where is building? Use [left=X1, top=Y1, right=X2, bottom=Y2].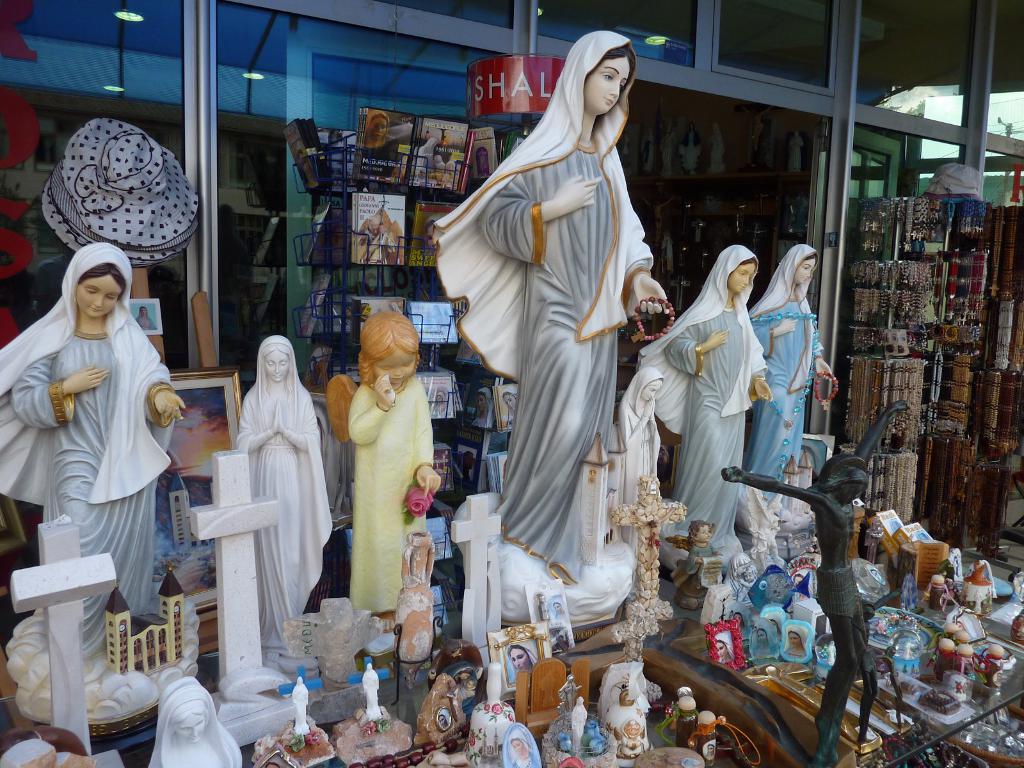
[left=0, top=0, right=1023, bottom=767].
